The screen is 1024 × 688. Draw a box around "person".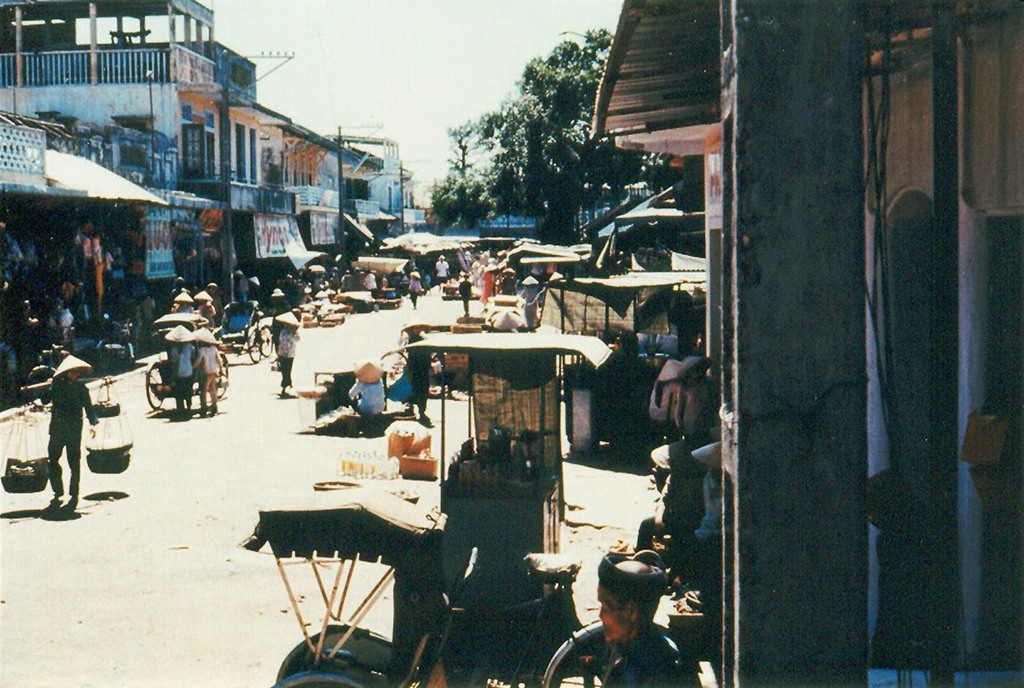
273:287:287:357.
